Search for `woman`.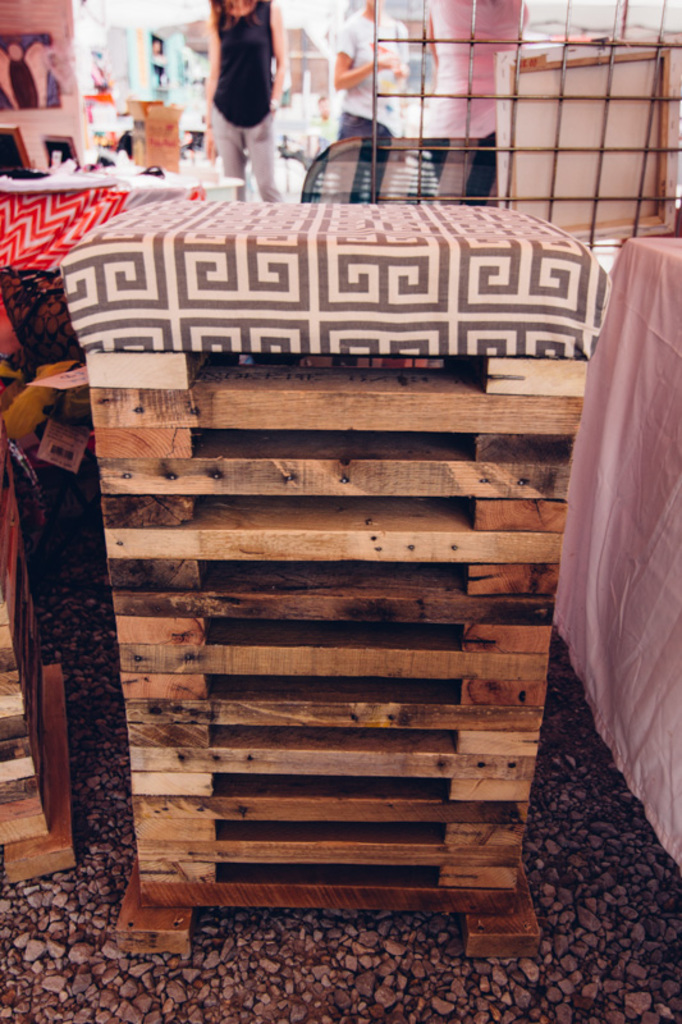
Found at {"left": 186, "top": 3, "right": 301, "bottom": 183}.
